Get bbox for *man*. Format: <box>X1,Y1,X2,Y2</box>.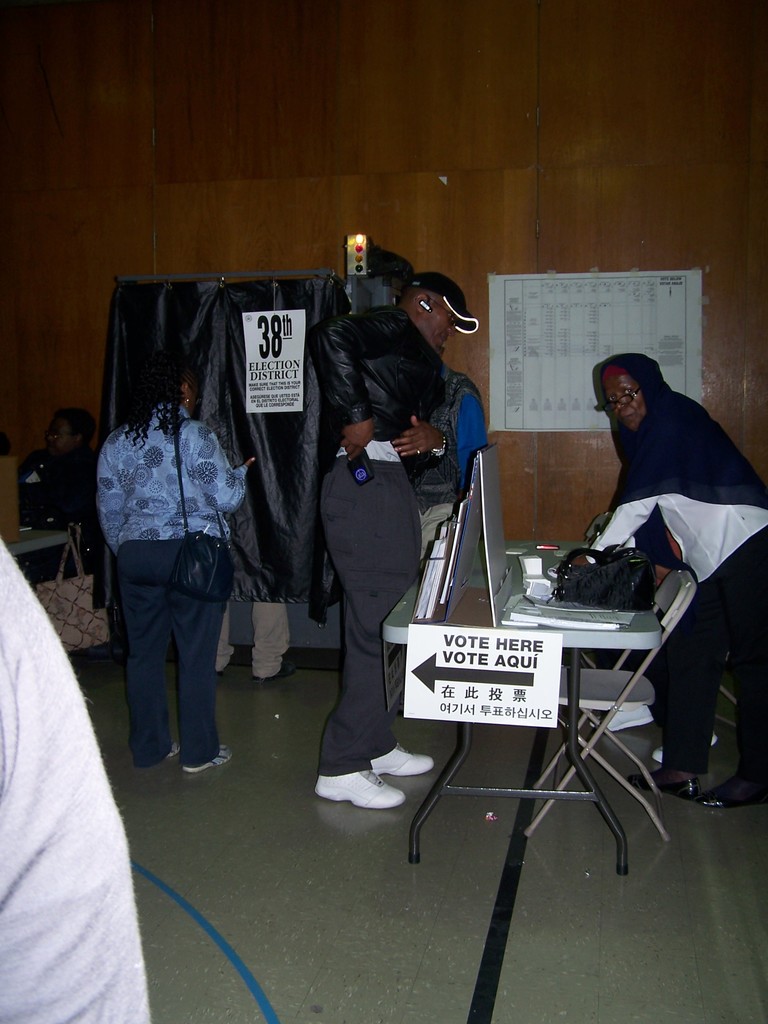
<box>291,241,470,809</box>.
